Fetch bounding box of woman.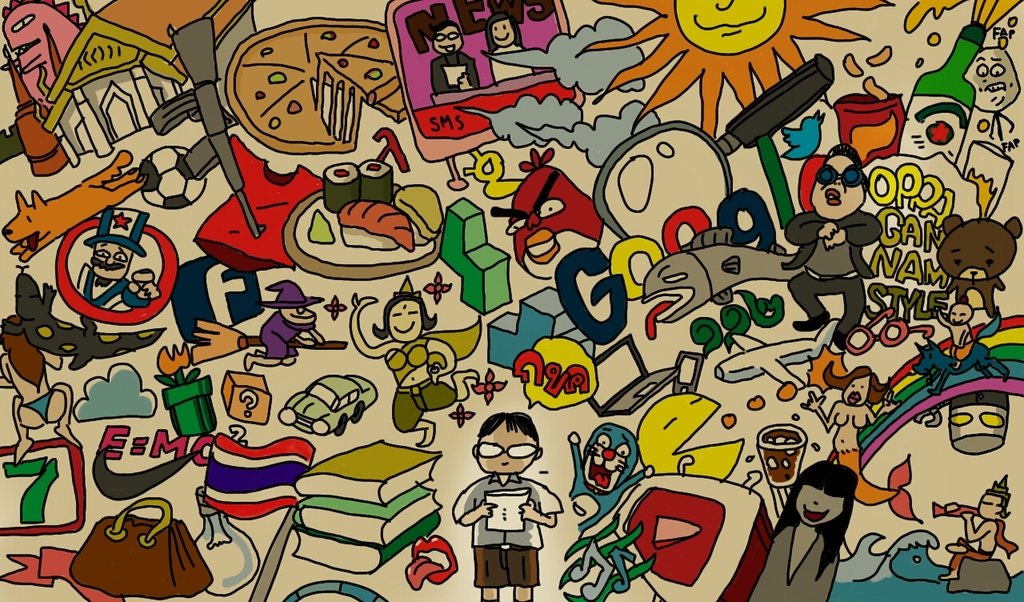
Bbox: box(748, 460, 855, 601).
